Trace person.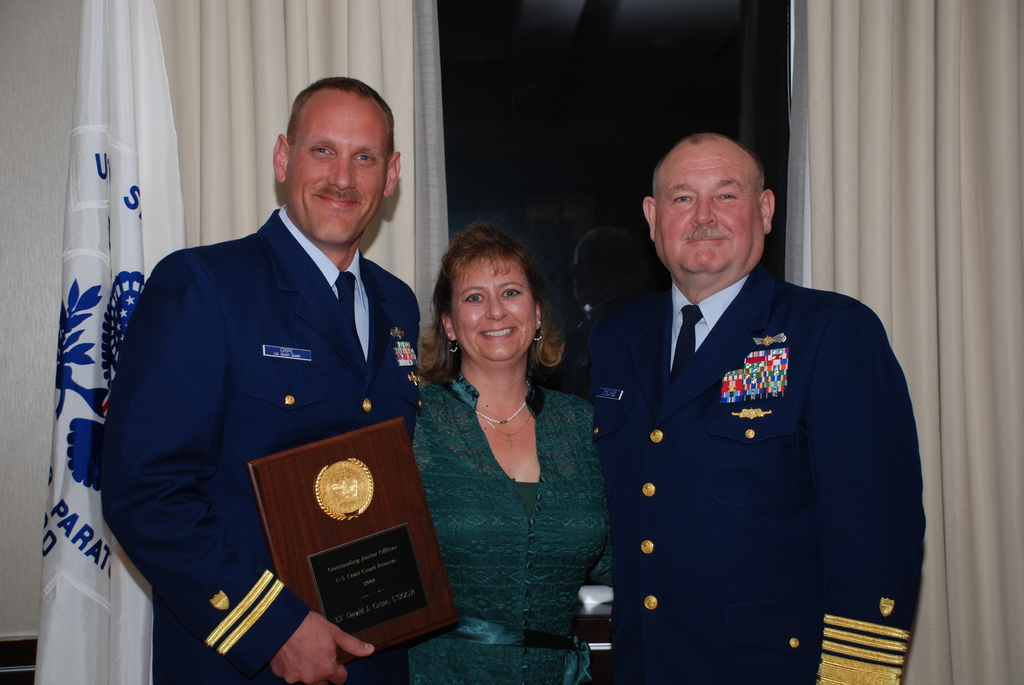
Traced to <region>598, 127, 926, 684</region>.
